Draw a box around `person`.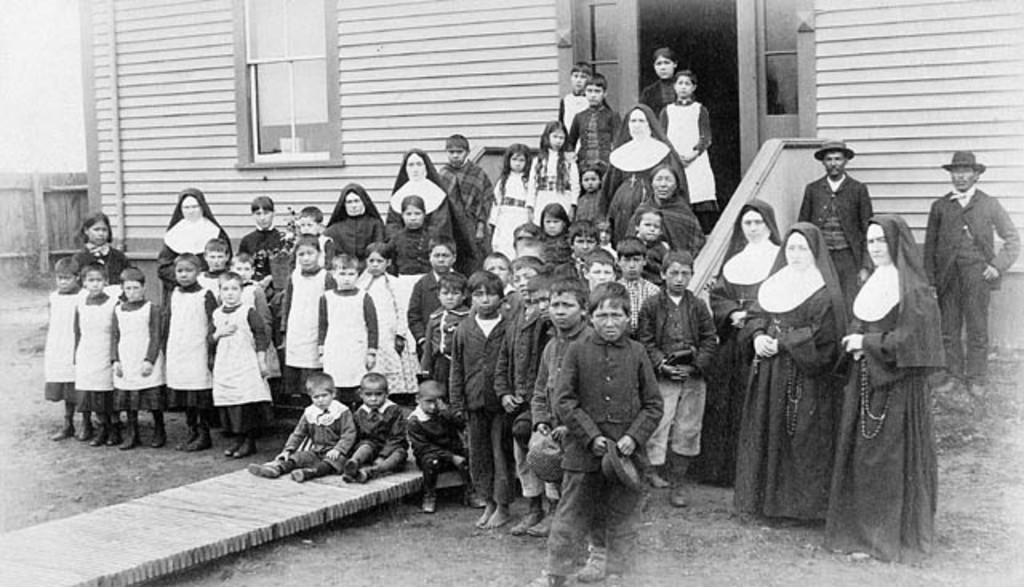
{"x1": 571, "y1": 75, "x2": 616, "y2": 168}.
